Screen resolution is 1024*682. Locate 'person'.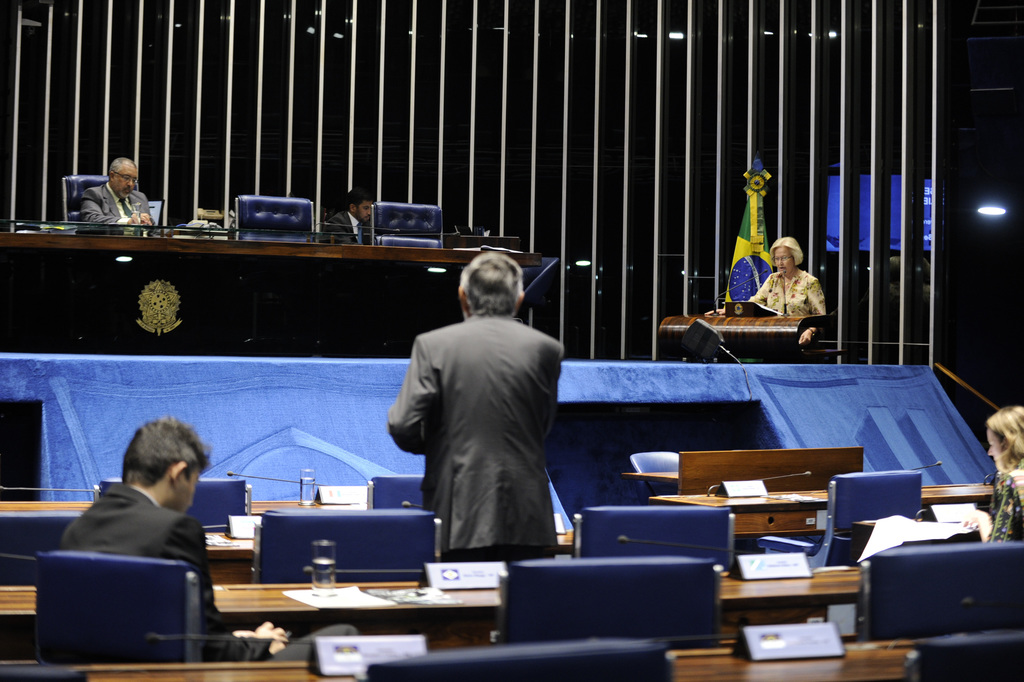
bbox=(57, 413, 293, 670).
